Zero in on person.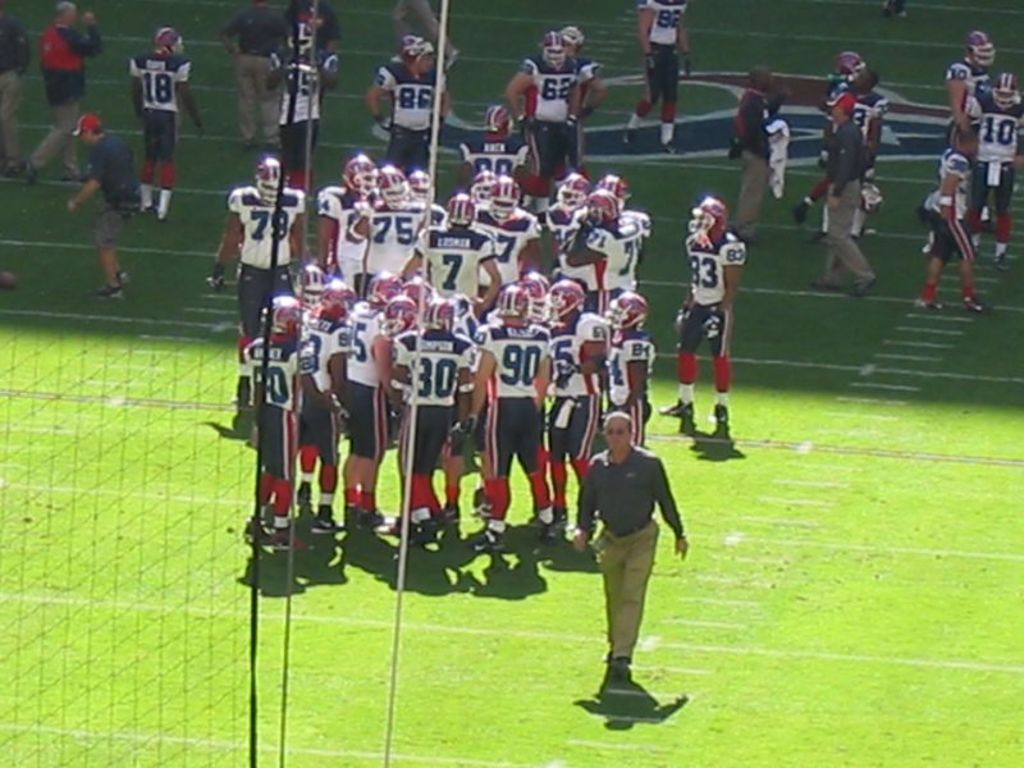
Zeroed in: x1=8 y1=0 x2=111 y2=215.
